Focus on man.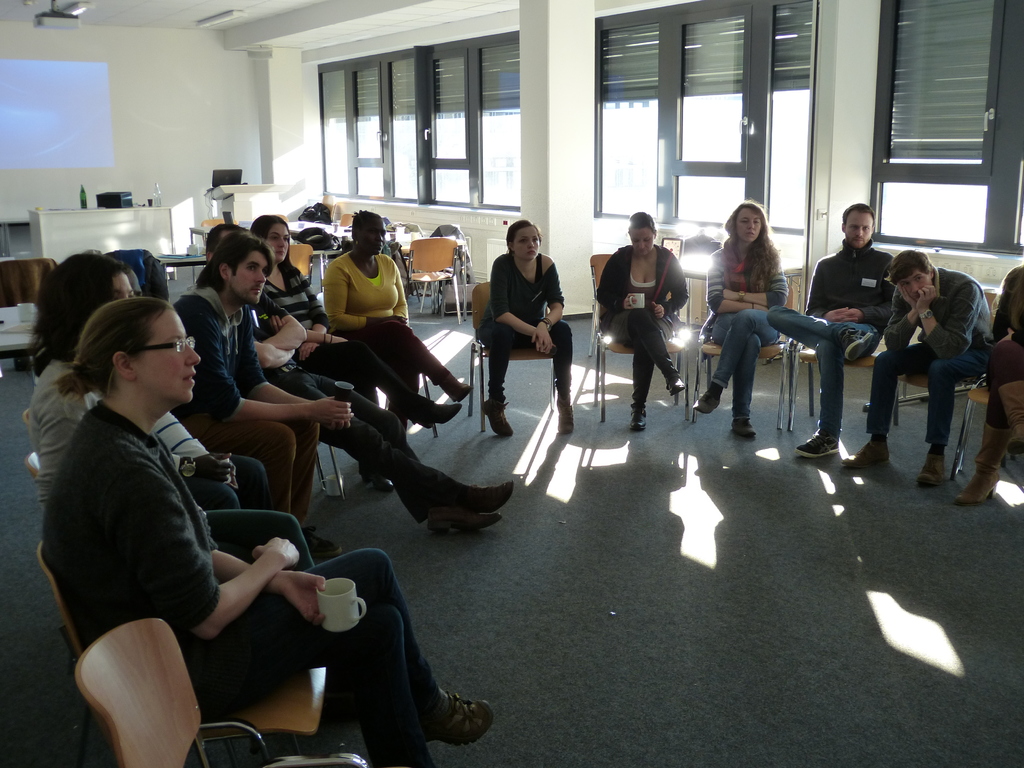
Focused at locate(167, 236, 341, 554).
